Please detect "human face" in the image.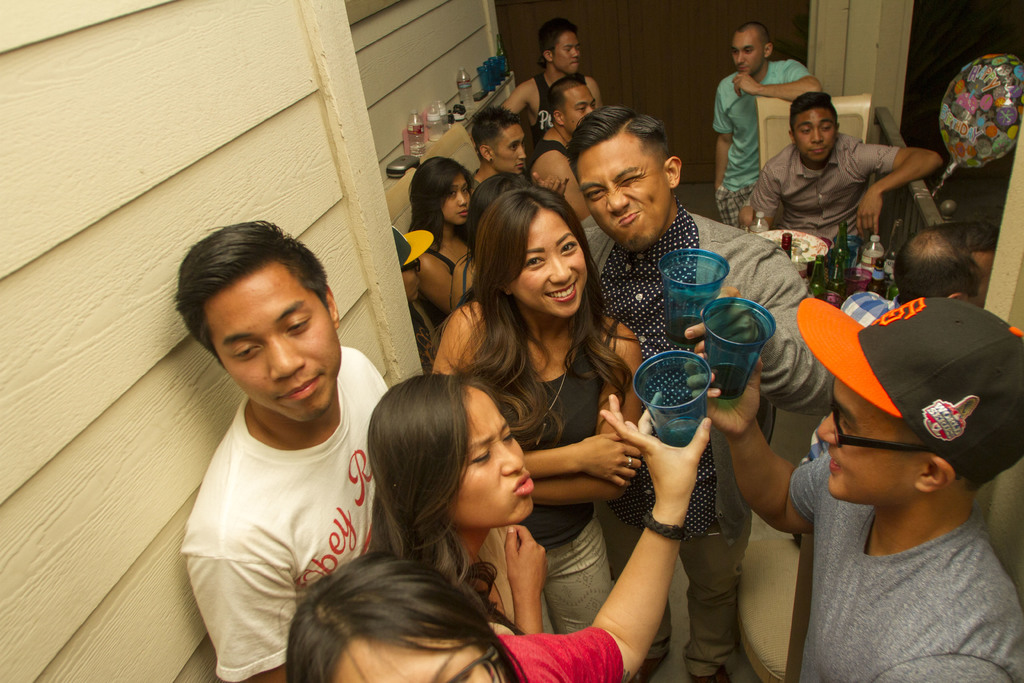
BBox(553, 27, 583, 79).
